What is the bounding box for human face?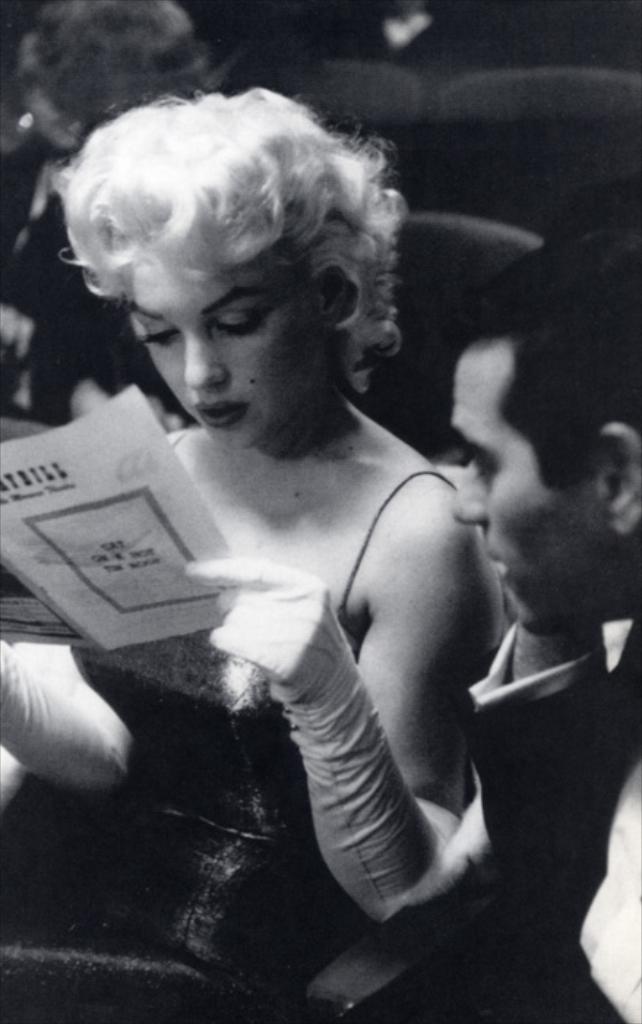
locate(443, 339, 603, 658).
